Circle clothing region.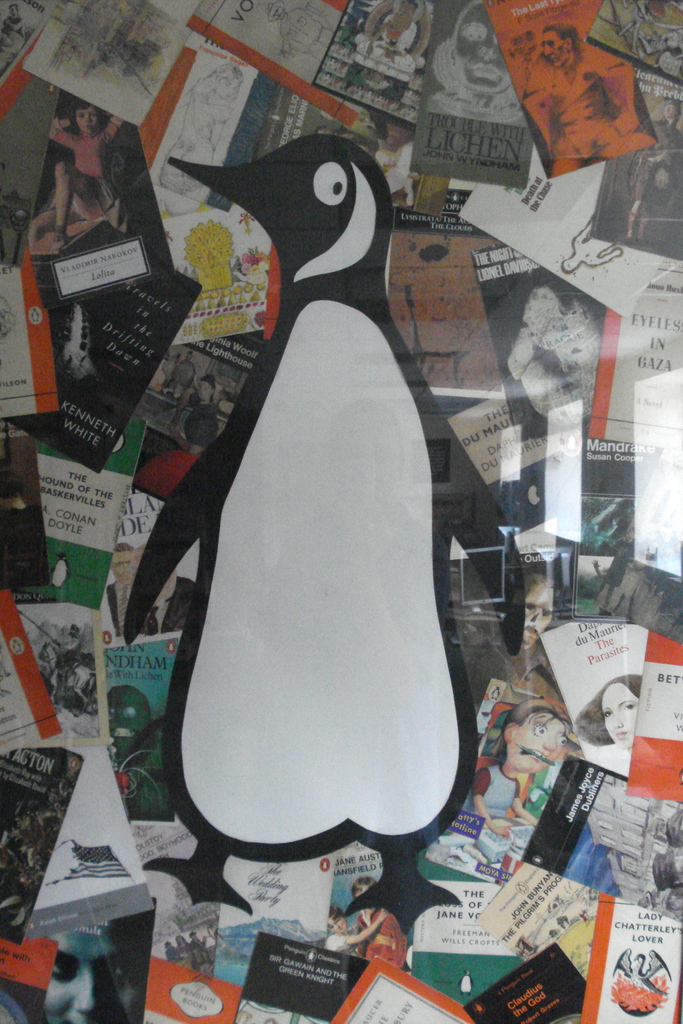
Region: [350,908,411,972].
